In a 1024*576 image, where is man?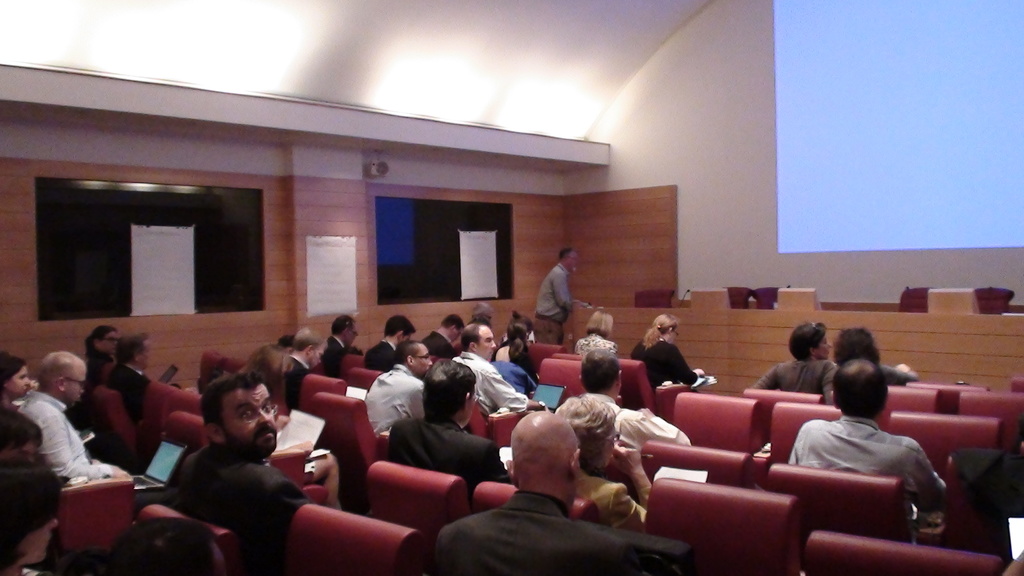
(283,326,324,401).
